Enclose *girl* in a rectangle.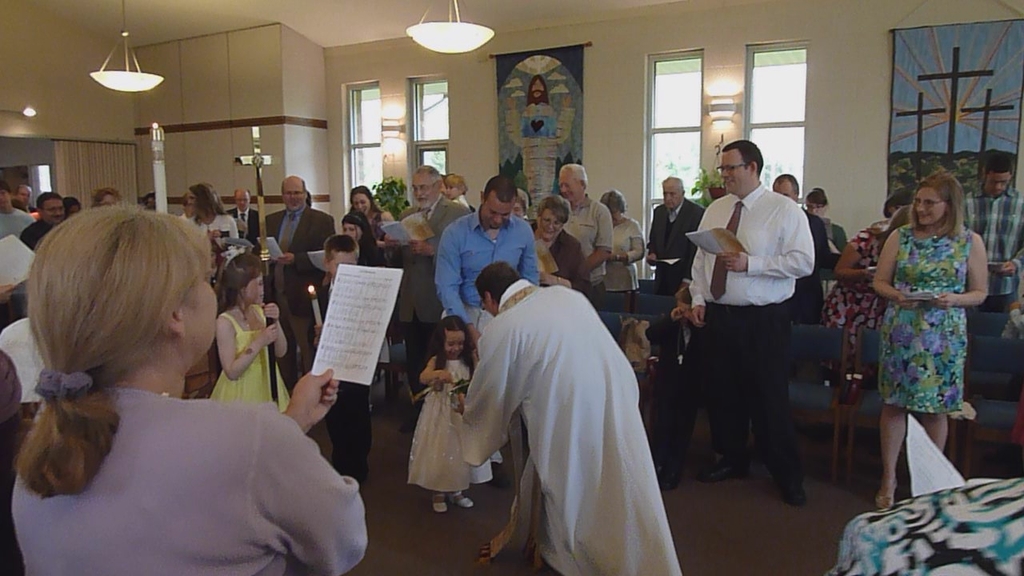
<bbox>403, 315, 476, 511</bbox>.
